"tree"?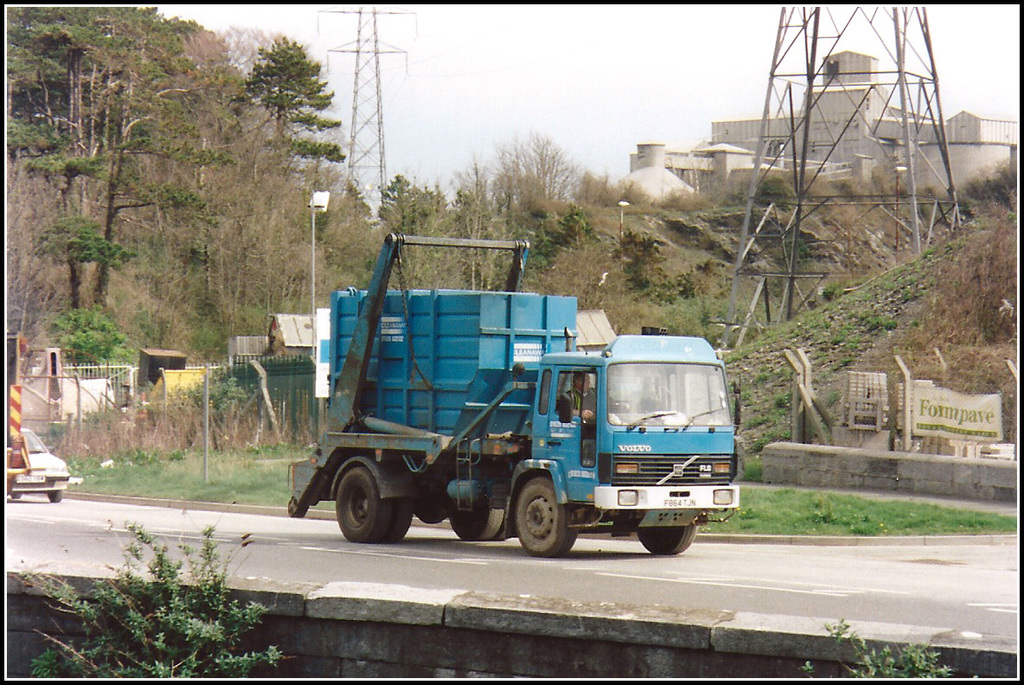
select_region(213, 34, 354, 215)
